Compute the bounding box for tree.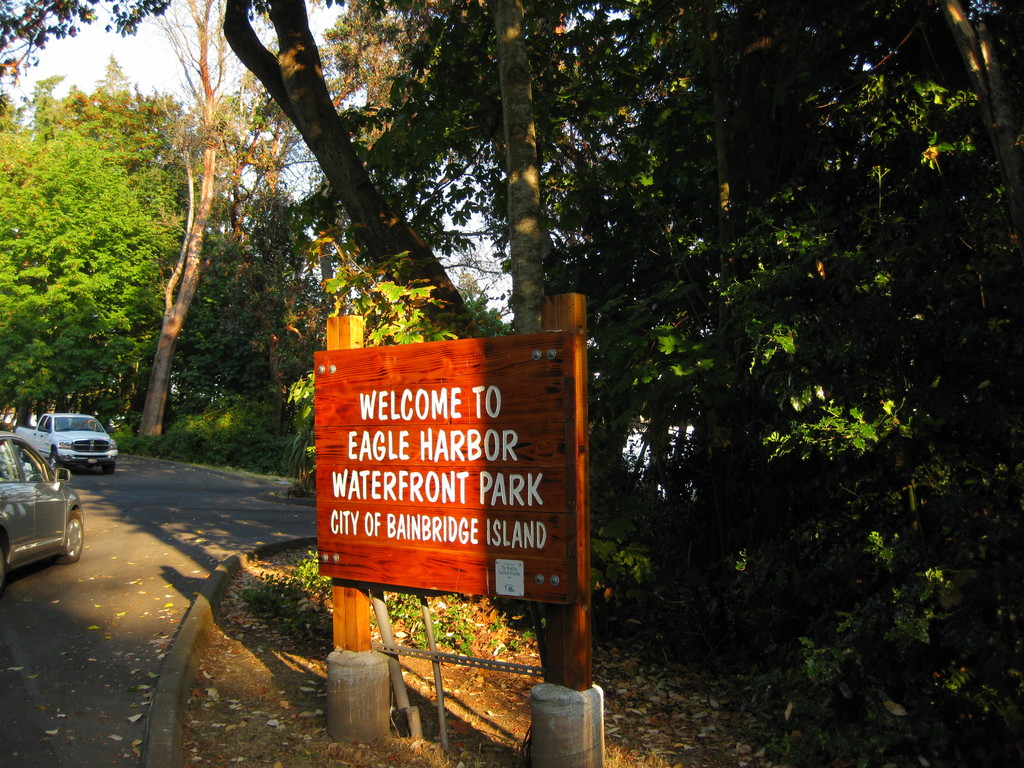
bbox(8, 98, 181, 436).
